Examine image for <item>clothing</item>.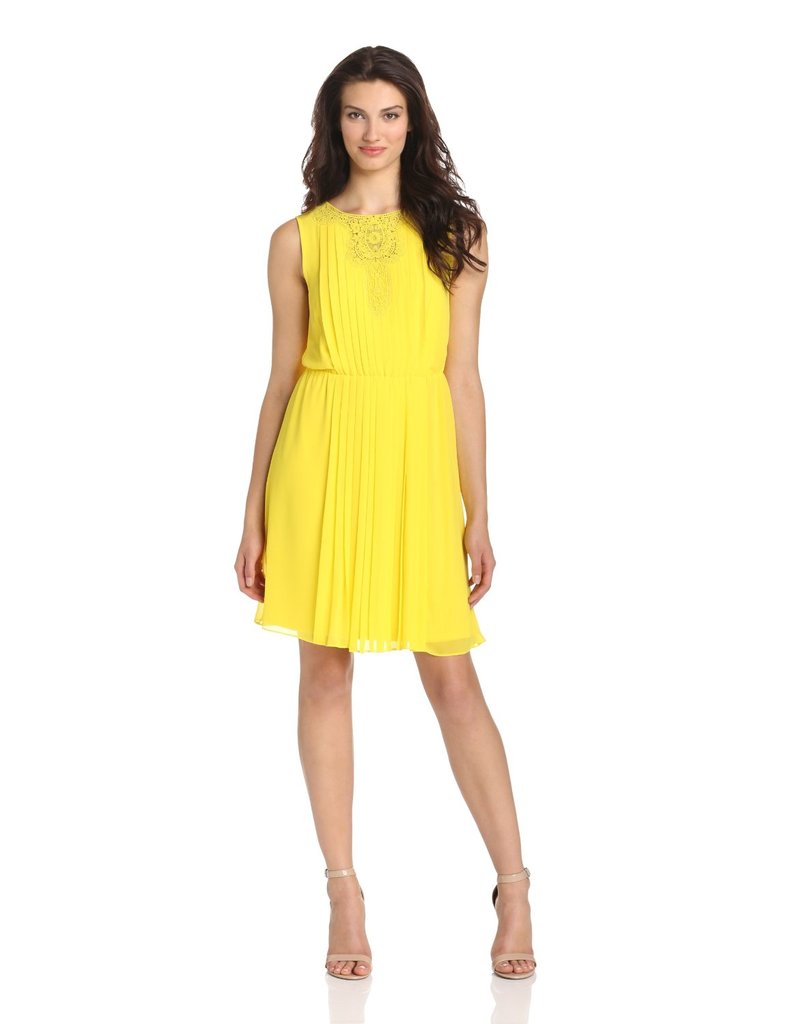
Examination result: (x1=259, y1=200, x2=481, y2=656).
